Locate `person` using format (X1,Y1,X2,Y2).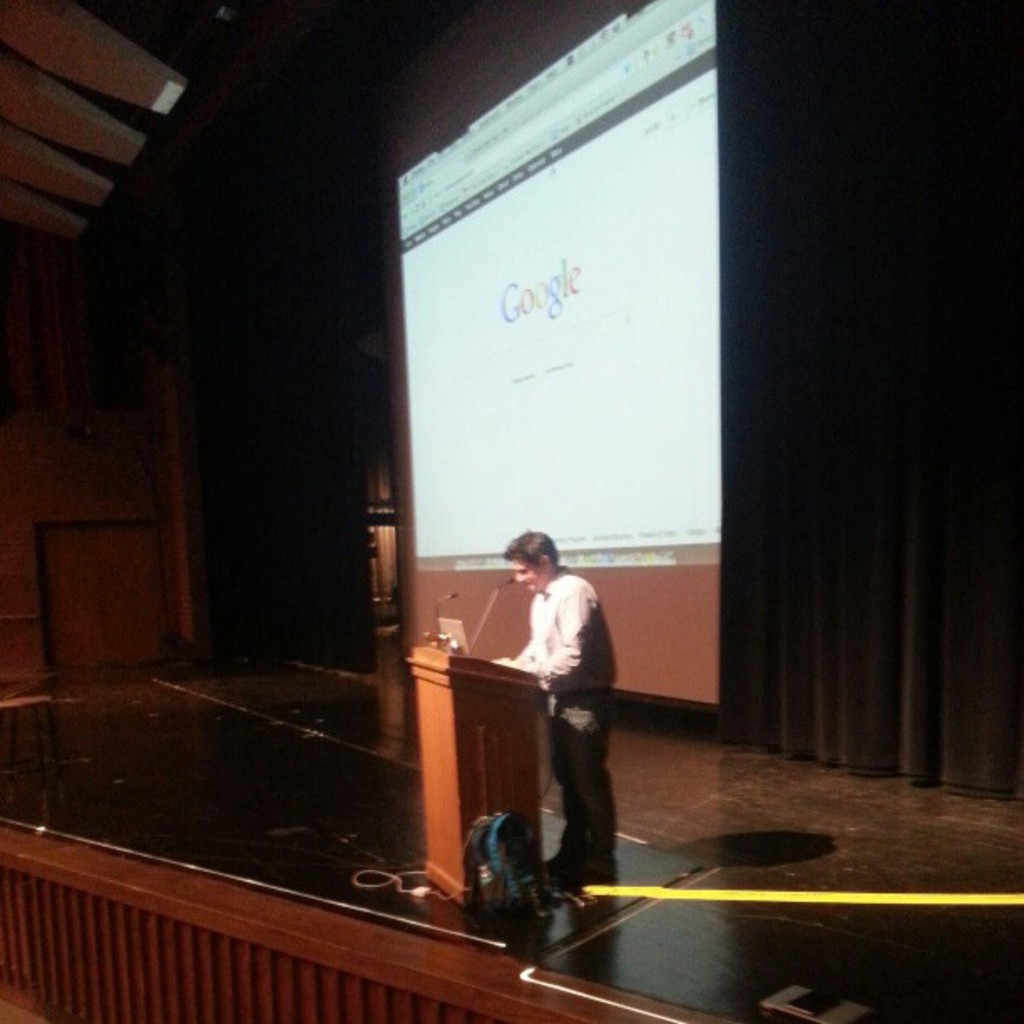
(489,519,631,910).
